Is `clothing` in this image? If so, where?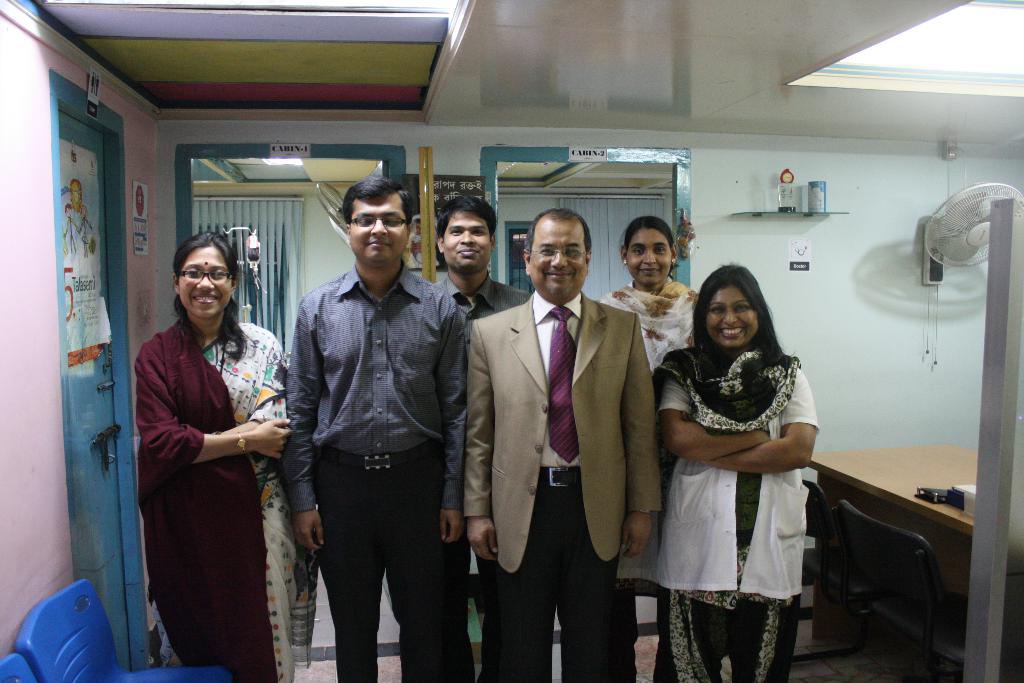
Yes, at 136 311 318 682.
